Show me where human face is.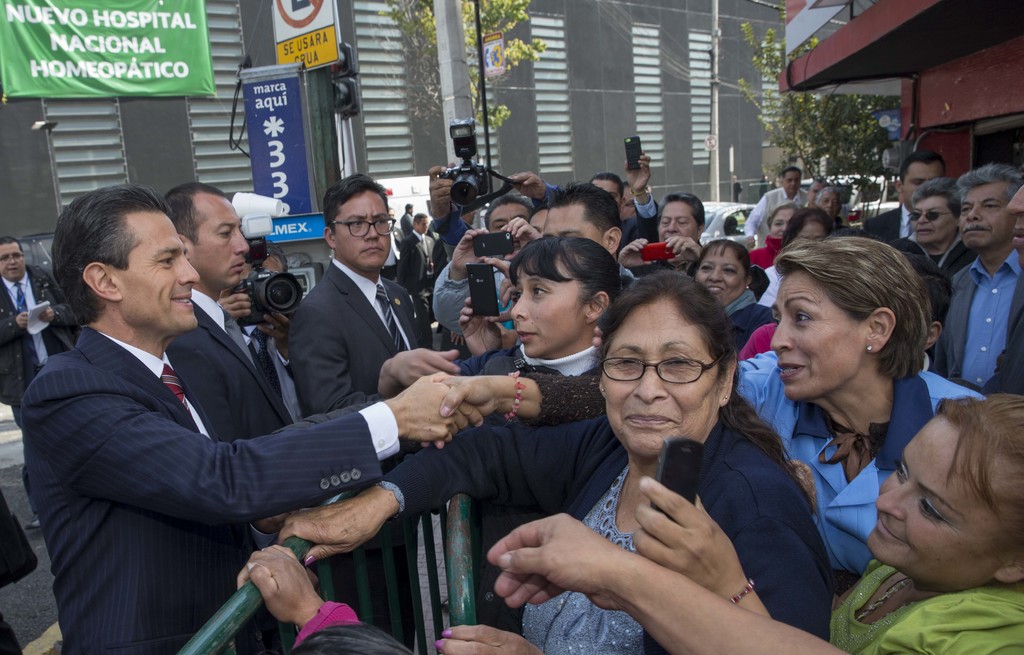
human face is at pyautogui.locateOnScreen(766, 268, 866, 404).
